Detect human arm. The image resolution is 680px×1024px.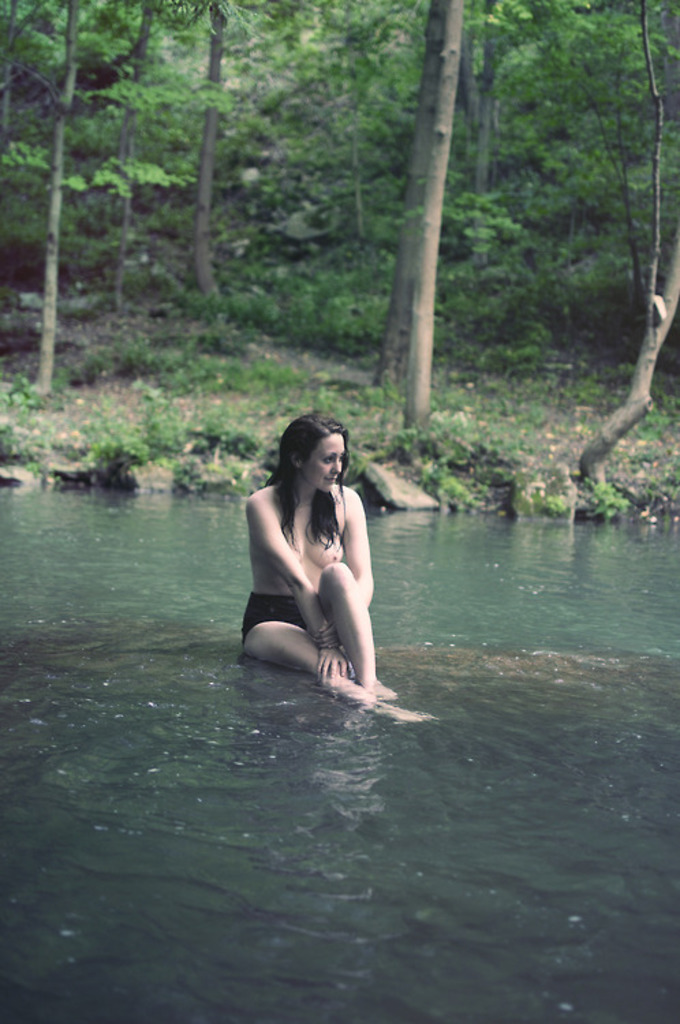
246, 487, 350, 684.
